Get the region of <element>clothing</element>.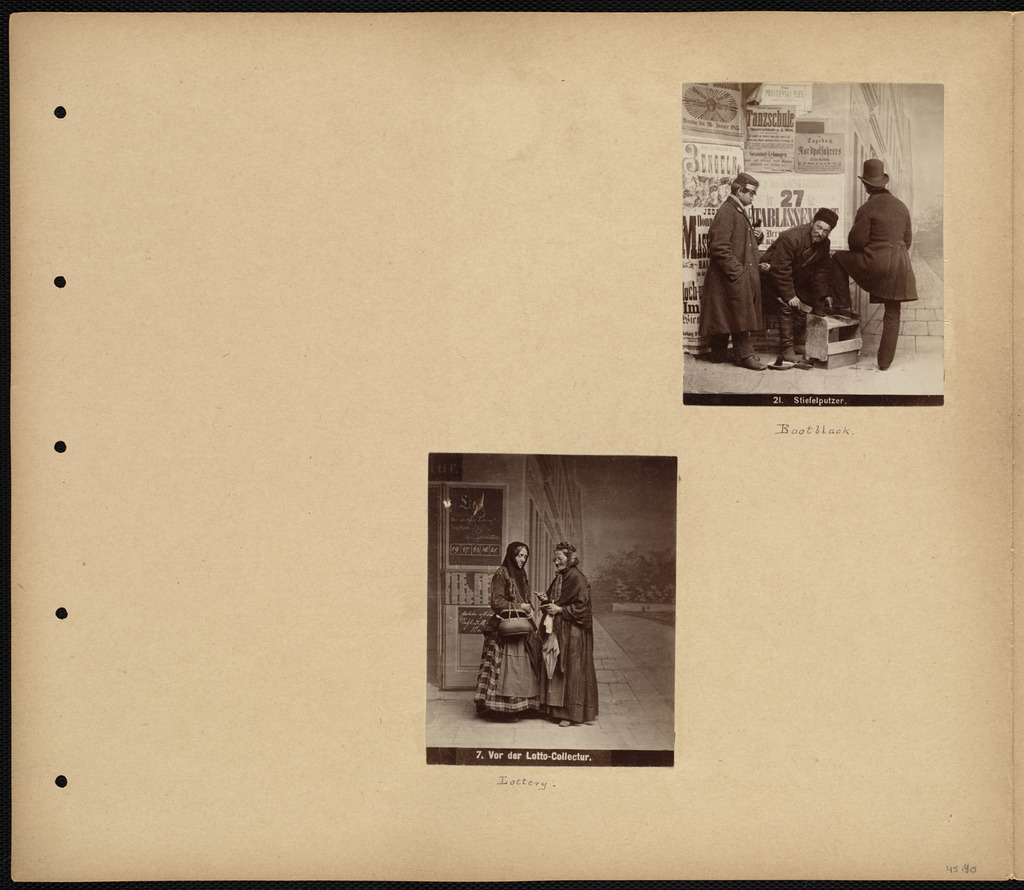
box=[835, 185, 919, 370].
